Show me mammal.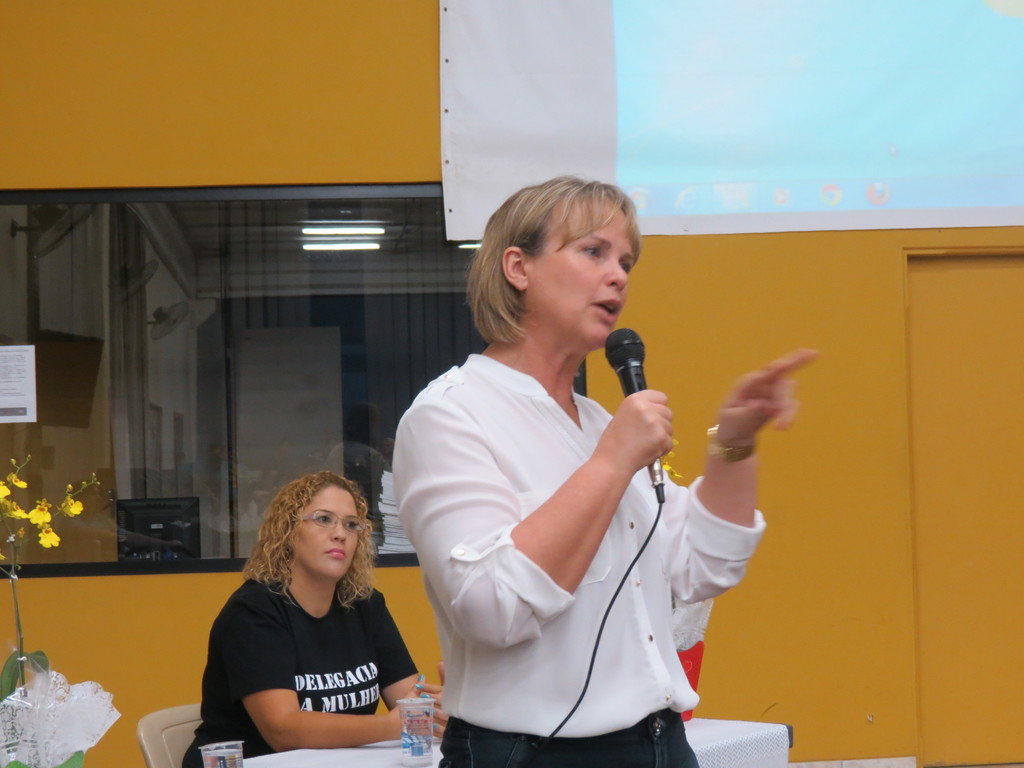
mammal is here: (left=390, top=175, right=815, bottom=767).
